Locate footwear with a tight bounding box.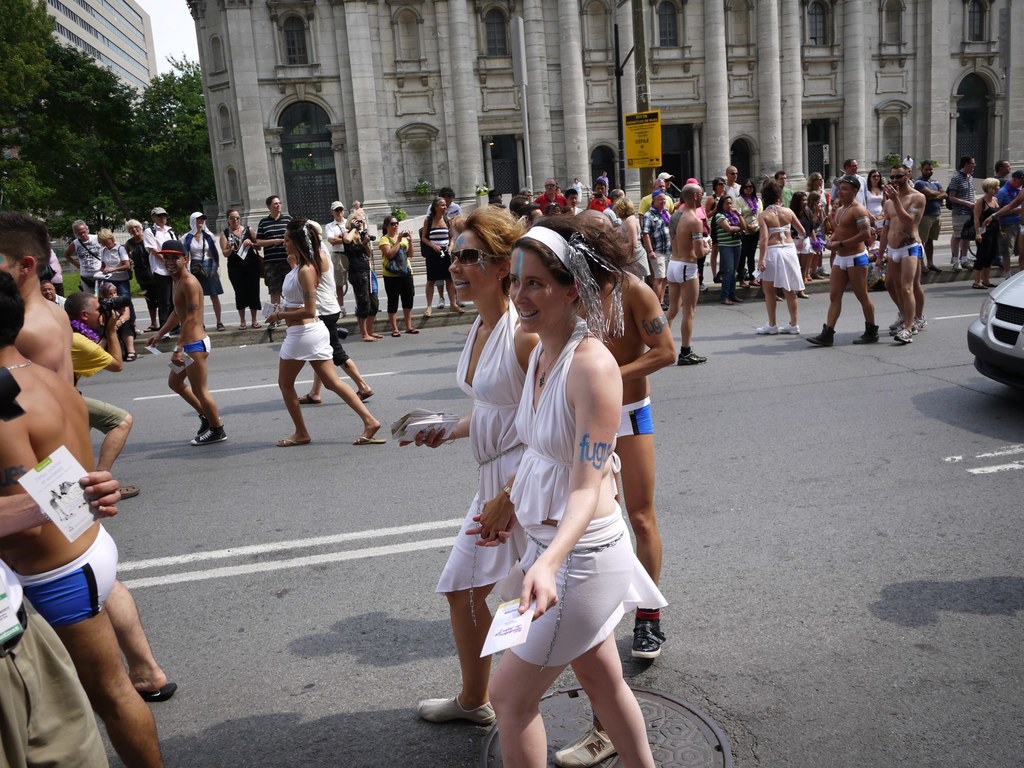
(356,385,376,397).
